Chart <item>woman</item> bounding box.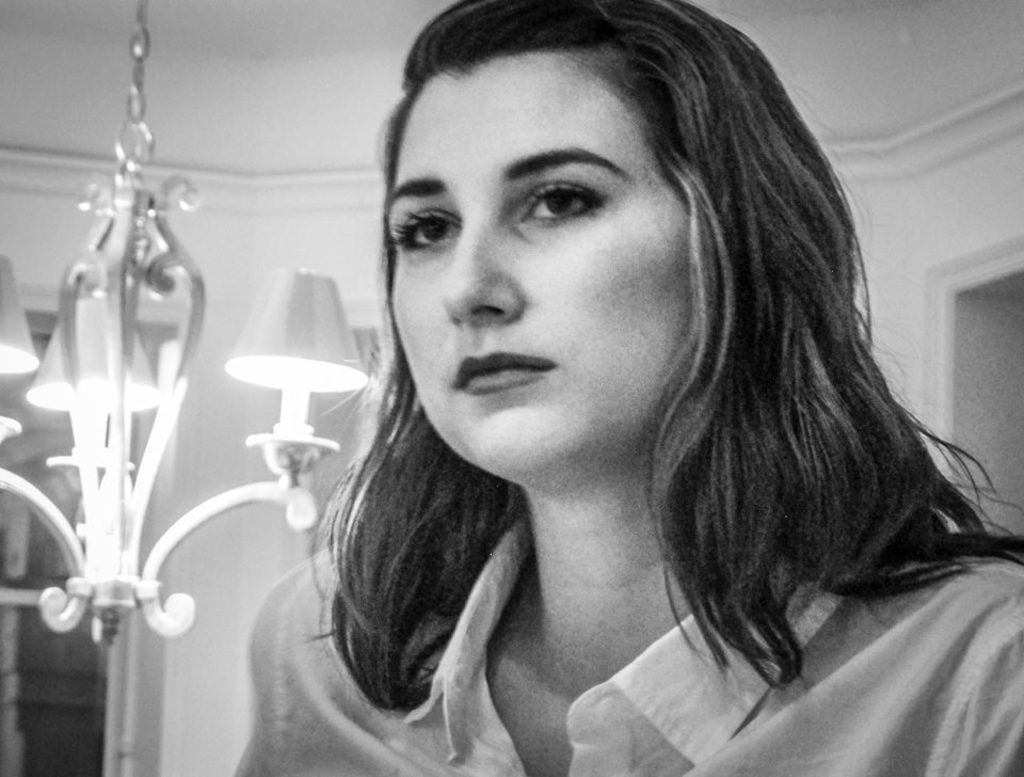
Charted: 252 9 1021 771.
